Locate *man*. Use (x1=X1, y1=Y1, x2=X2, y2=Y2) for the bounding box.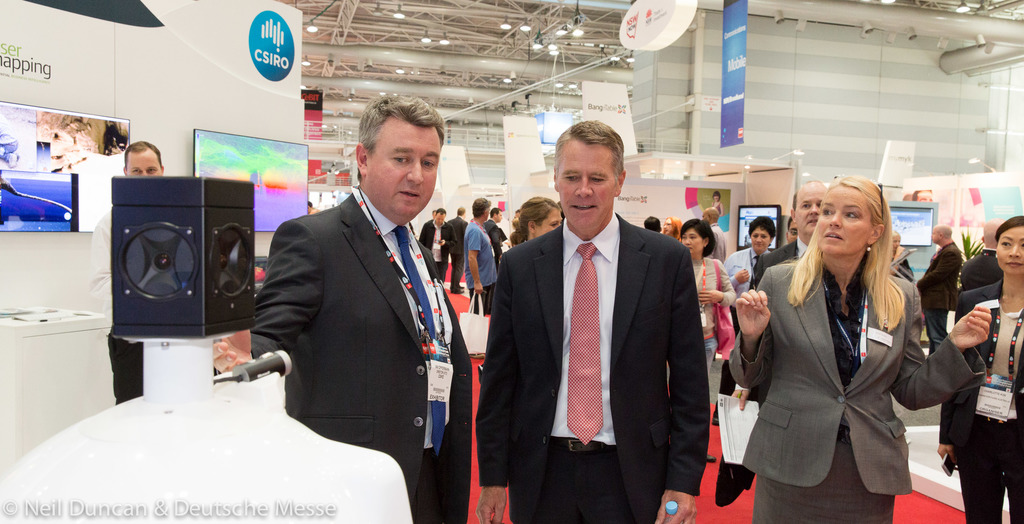
(x1=706, y1=205, x2=724, y2=262).
